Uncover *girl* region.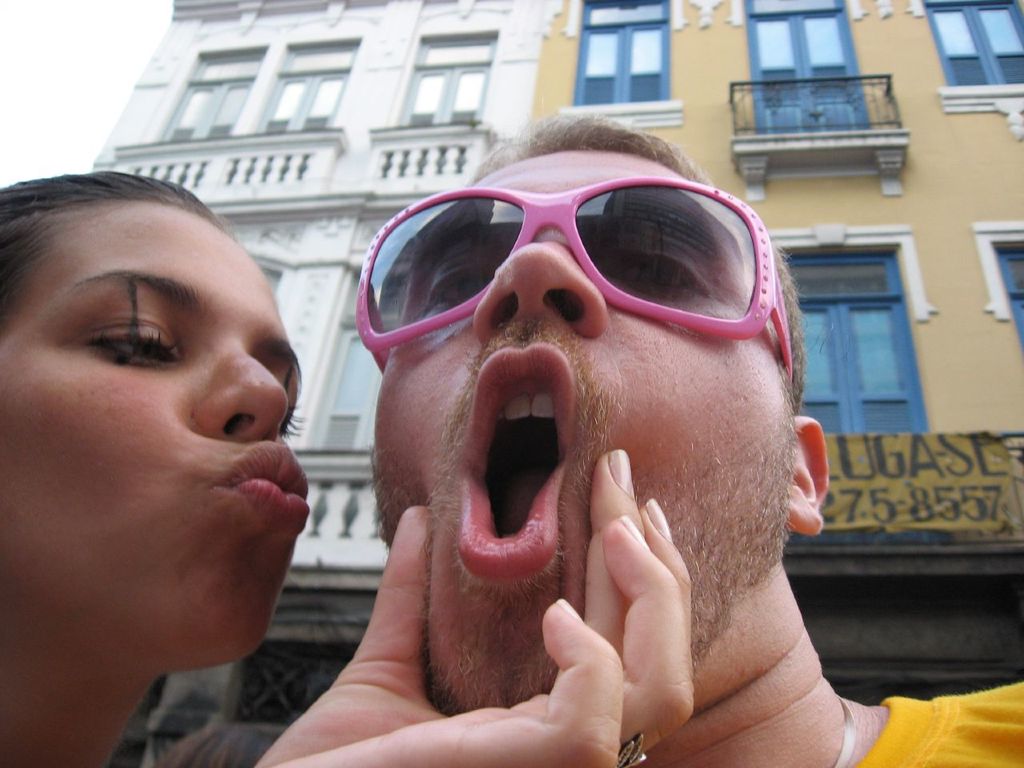
Uncovered: box(0, 168, 701, 767).
